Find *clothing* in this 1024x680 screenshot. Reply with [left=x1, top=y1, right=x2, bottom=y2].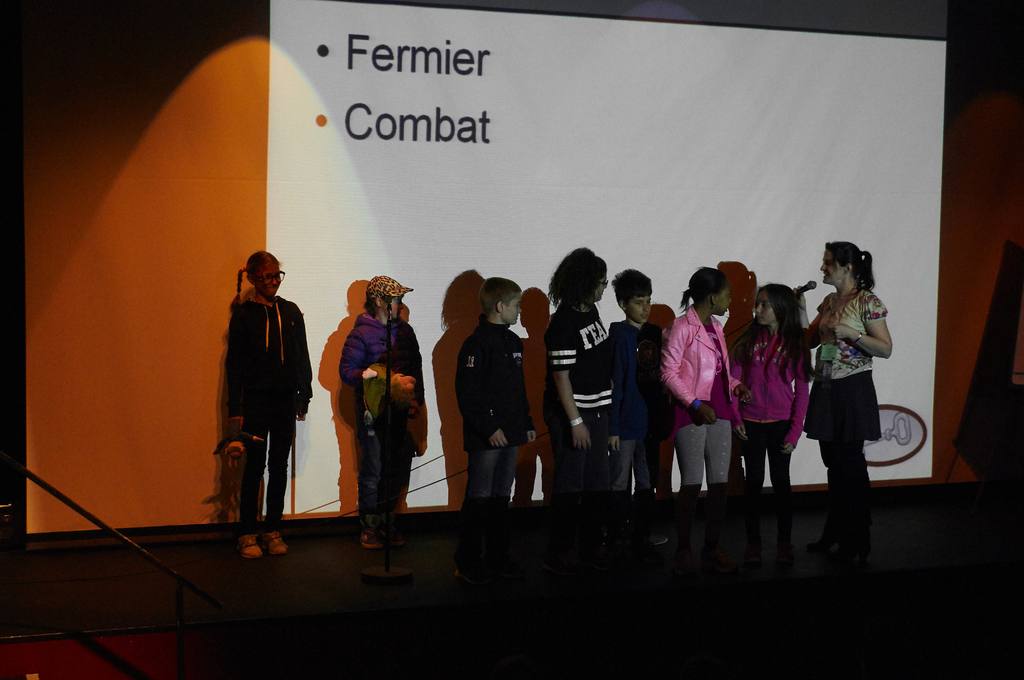
[left=213, top=251, right=306, bottom=530].
